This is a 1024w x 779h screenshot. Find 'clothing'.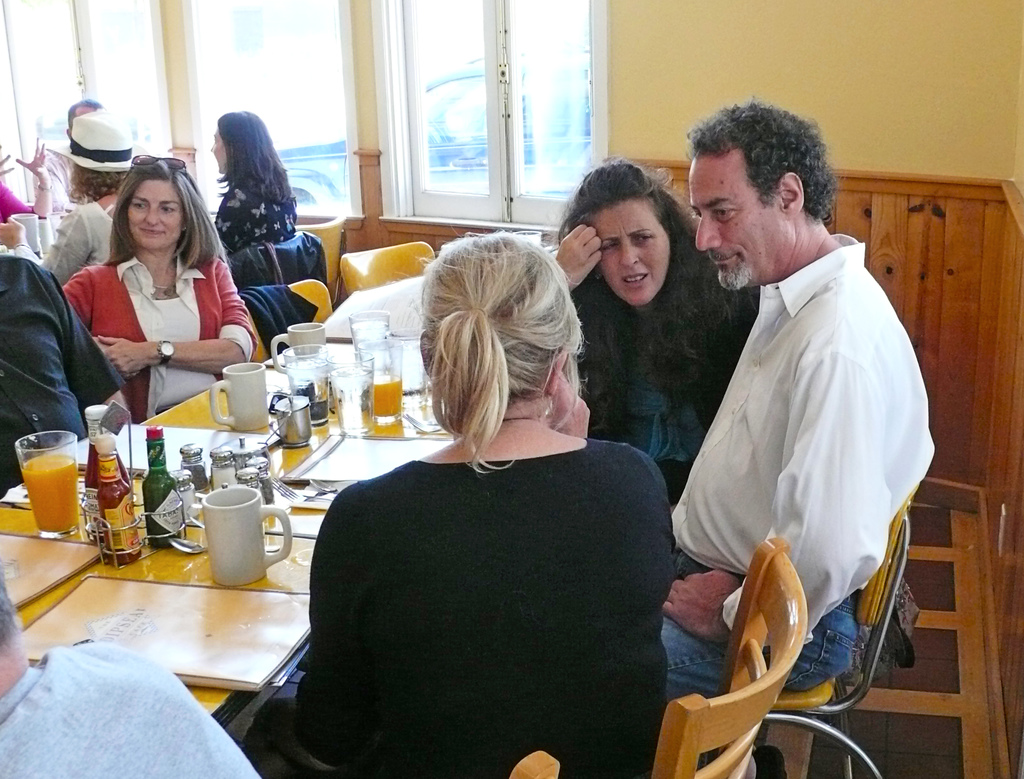
Bounding box: x1=0 y1=641 x2=260 y2=778.
